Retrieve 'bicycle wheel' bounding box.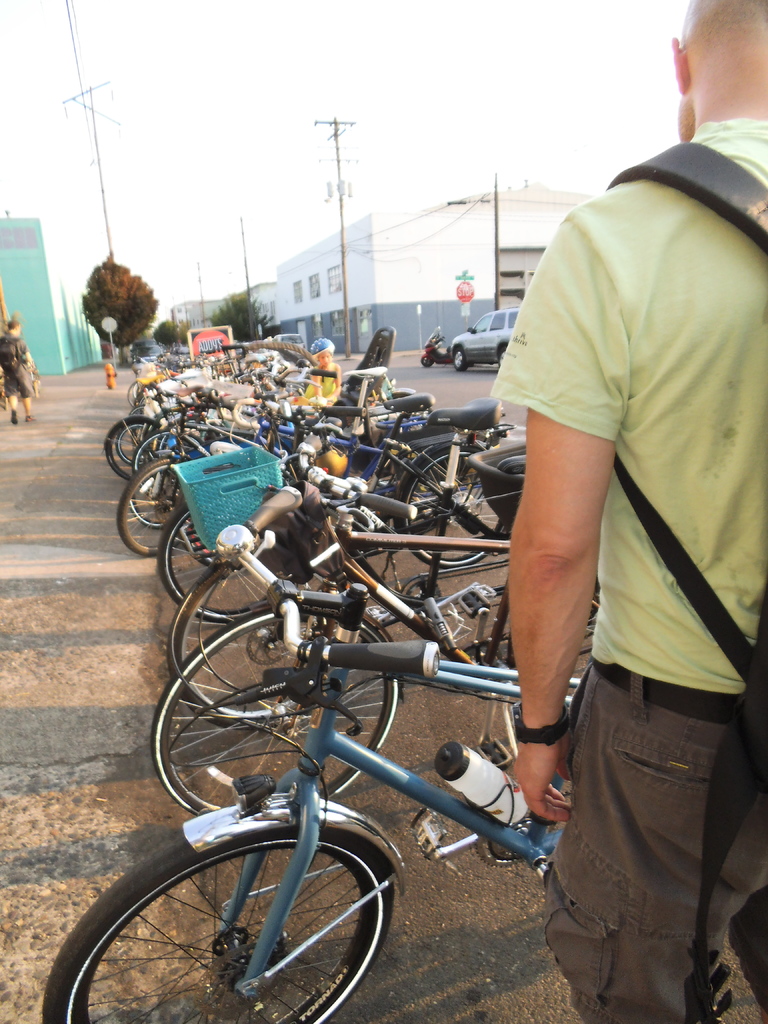
Bounding box: pyautogui.locateOnScreen(156, 505, 289, 624).
